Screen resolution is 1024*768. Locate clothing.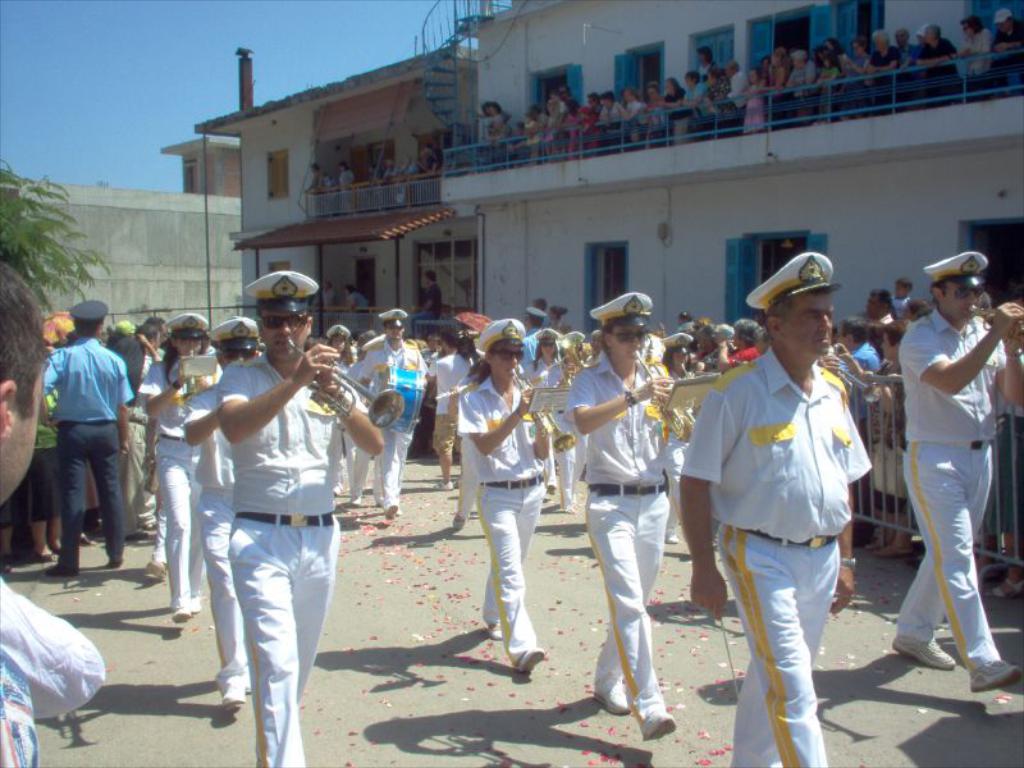
region(564, 110, 582, 164).
